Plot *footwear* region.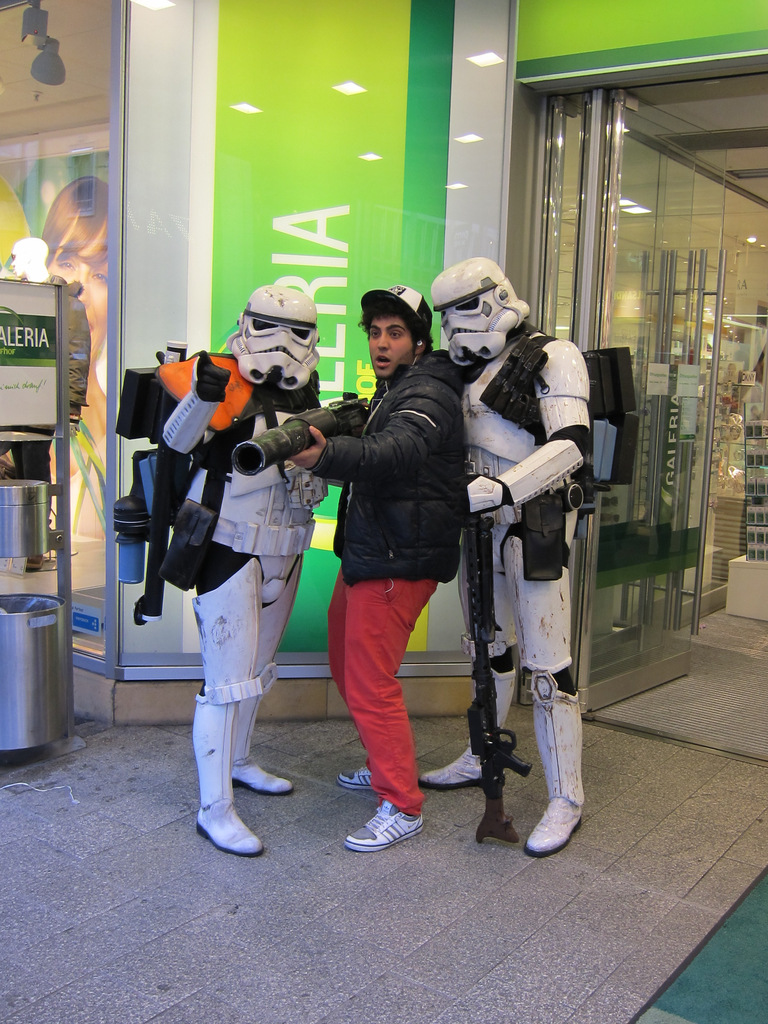
Plotted at (193, 684, 272, 866).
